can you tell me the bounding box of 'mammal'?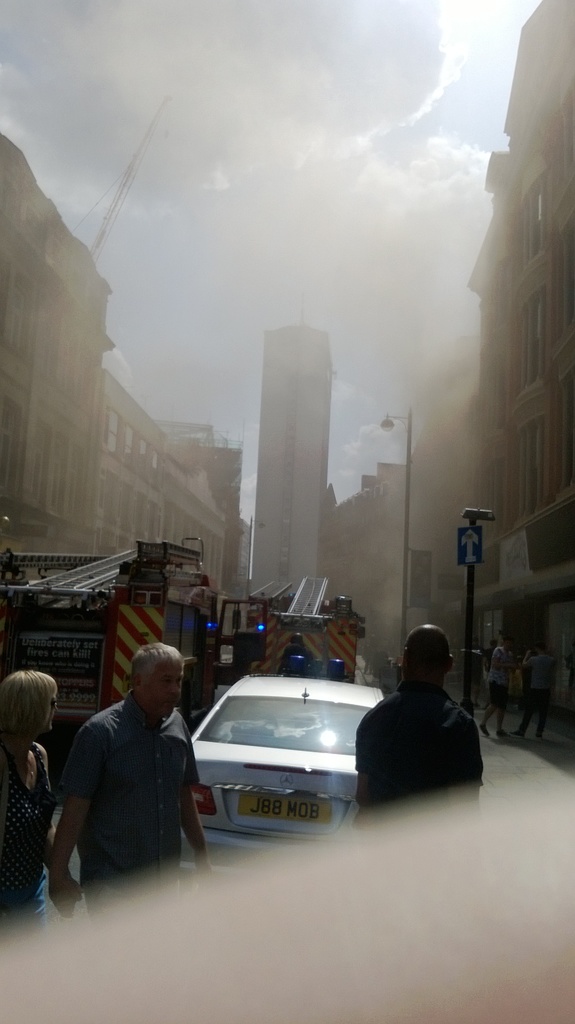
rect(279, 632, 310, 674).
